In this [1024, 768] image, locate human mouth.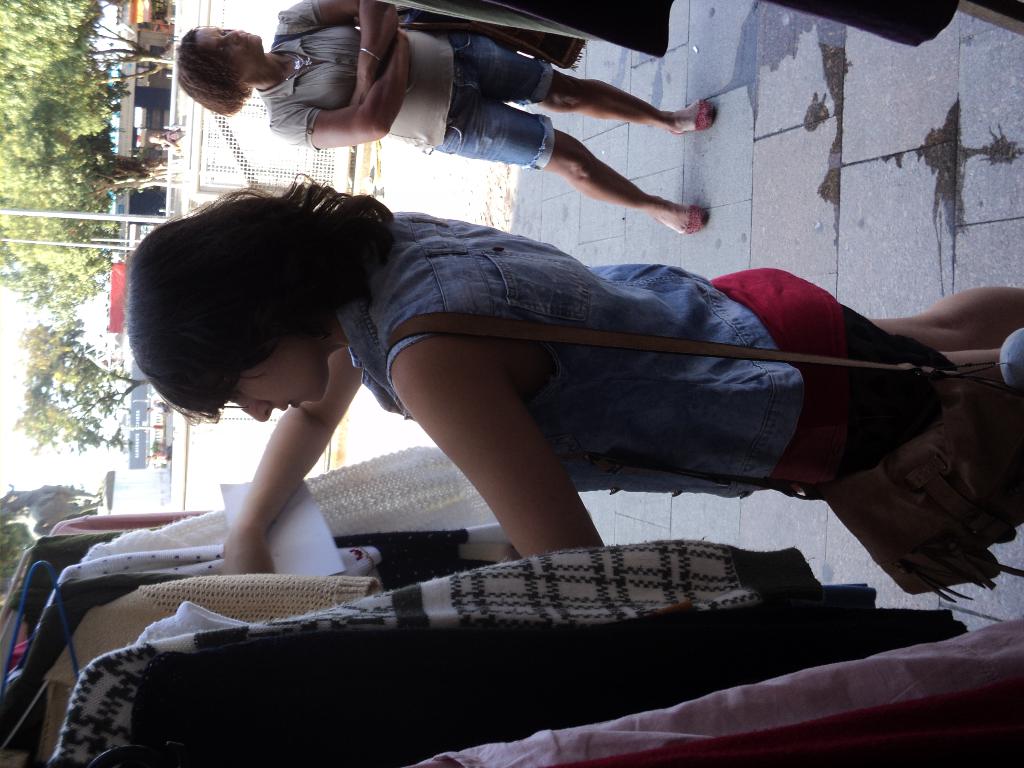
Bounding box: detection(239, 28, 258, 56).
